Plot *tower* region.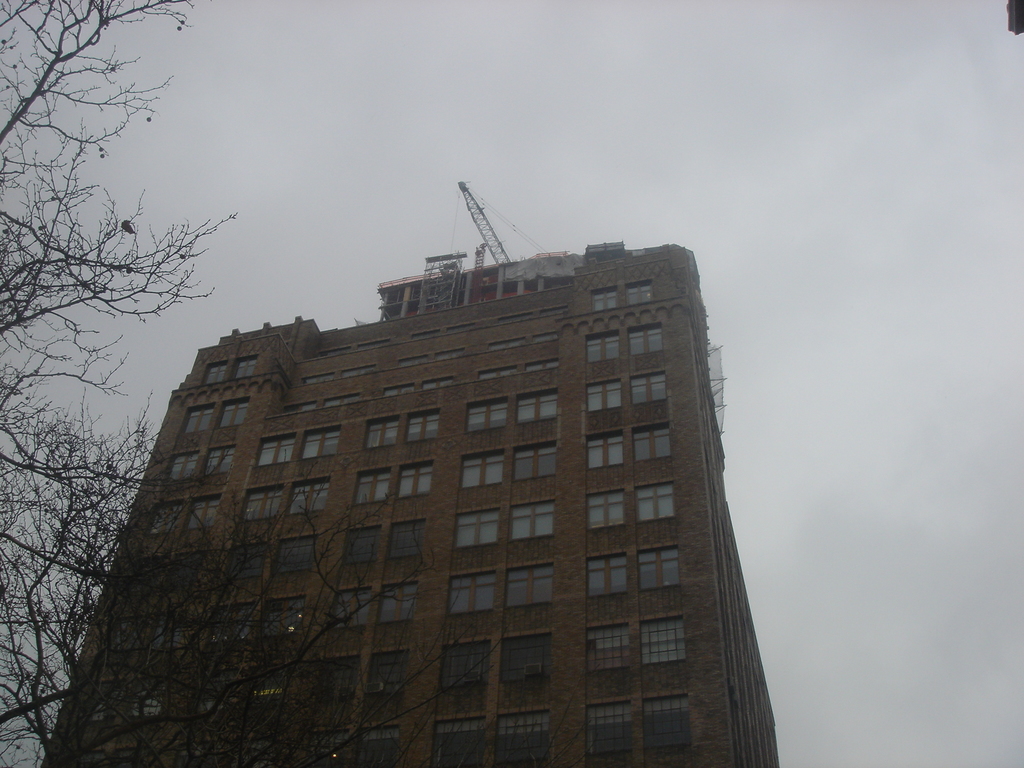
Plotted at pyautogui.locateOnScreen(74, 158, 781, 747).
